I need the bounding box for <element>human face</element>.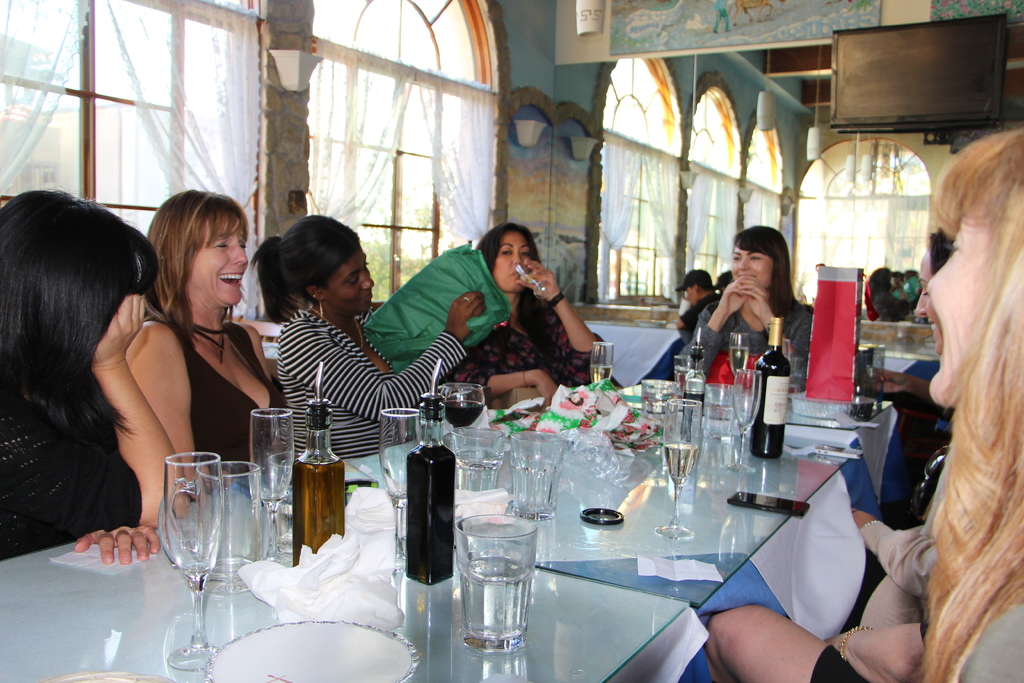
Here it is: <box>929,215,996,404</box>.
